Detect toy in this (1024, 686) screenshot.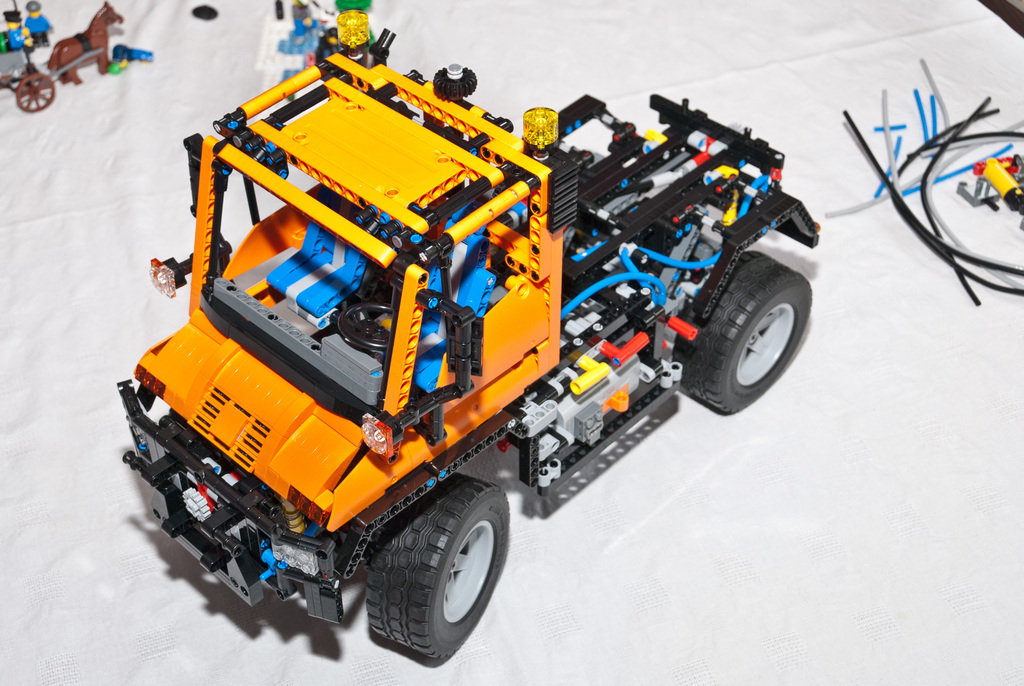
Detection: <bbox>259, 0, 335, 113</bbox>.
